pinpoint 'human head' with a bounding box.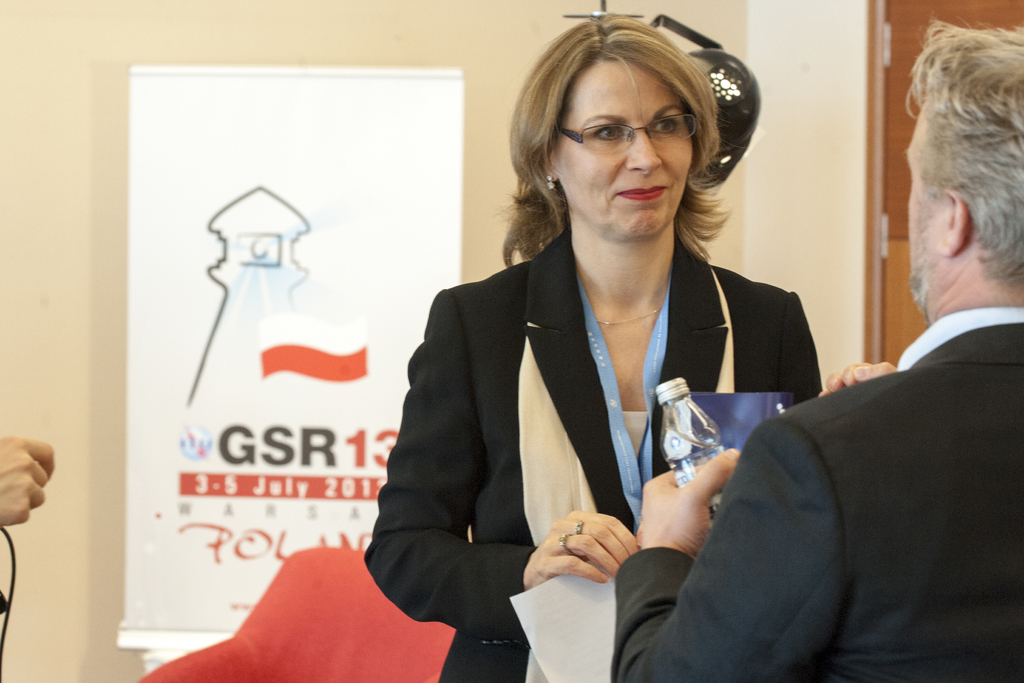
908, 29, 1019, 333.
